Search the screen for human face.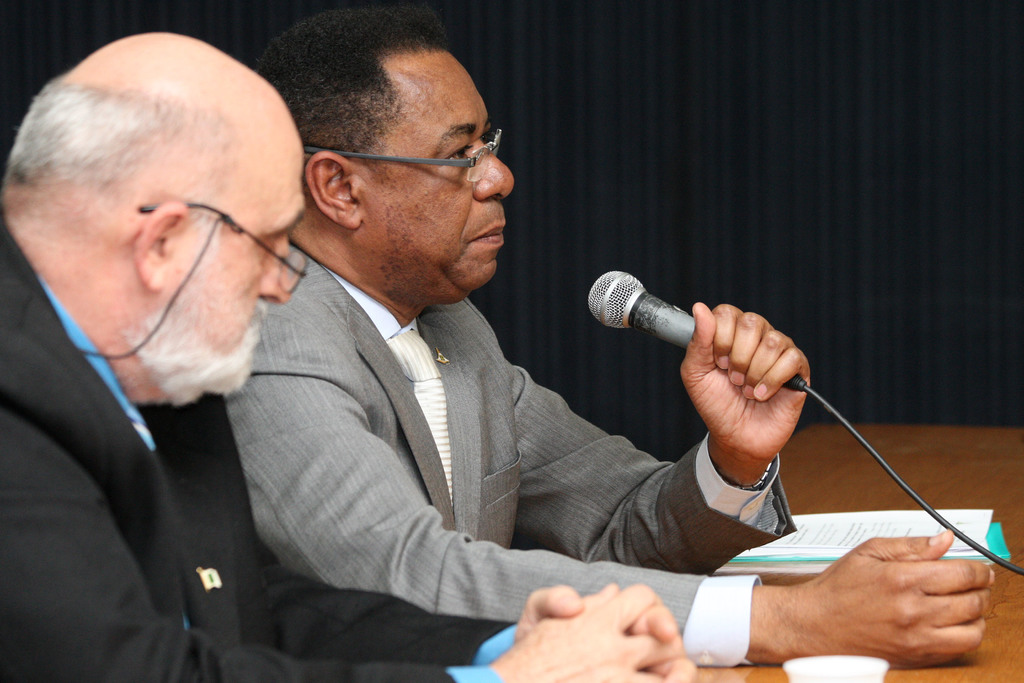
Found at {"x1": 358, "y1": 49, "x2": 516, "y2": 292}.
